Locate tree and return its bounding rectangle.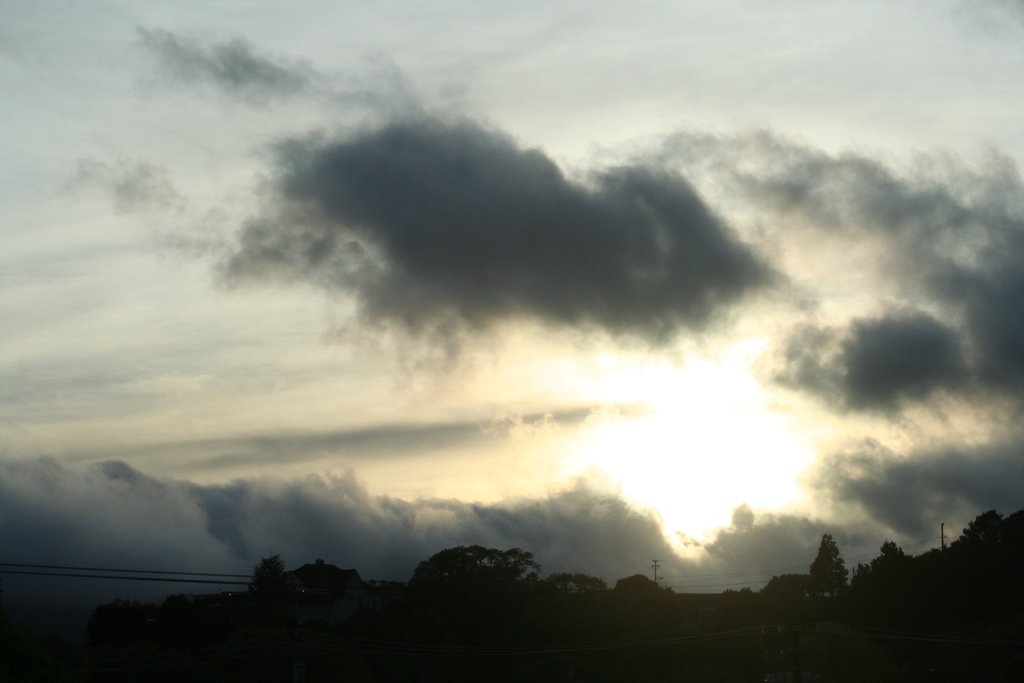
803 524 858 584.
